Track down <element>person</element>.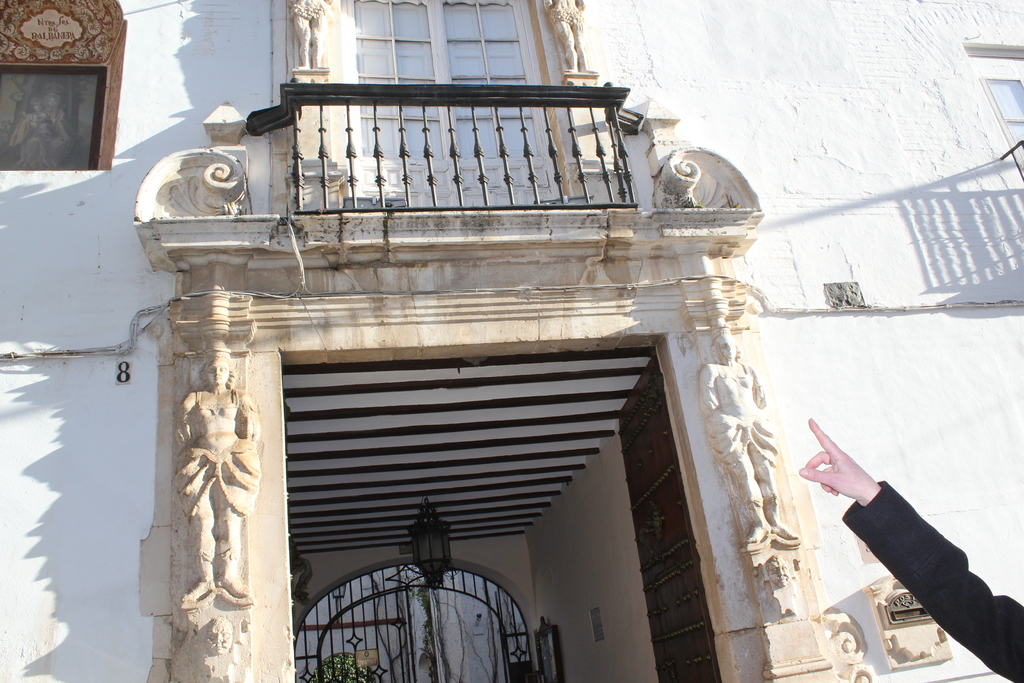
Tracked to pyautogui.locateOnScreen(17, 95, 70, 170).
